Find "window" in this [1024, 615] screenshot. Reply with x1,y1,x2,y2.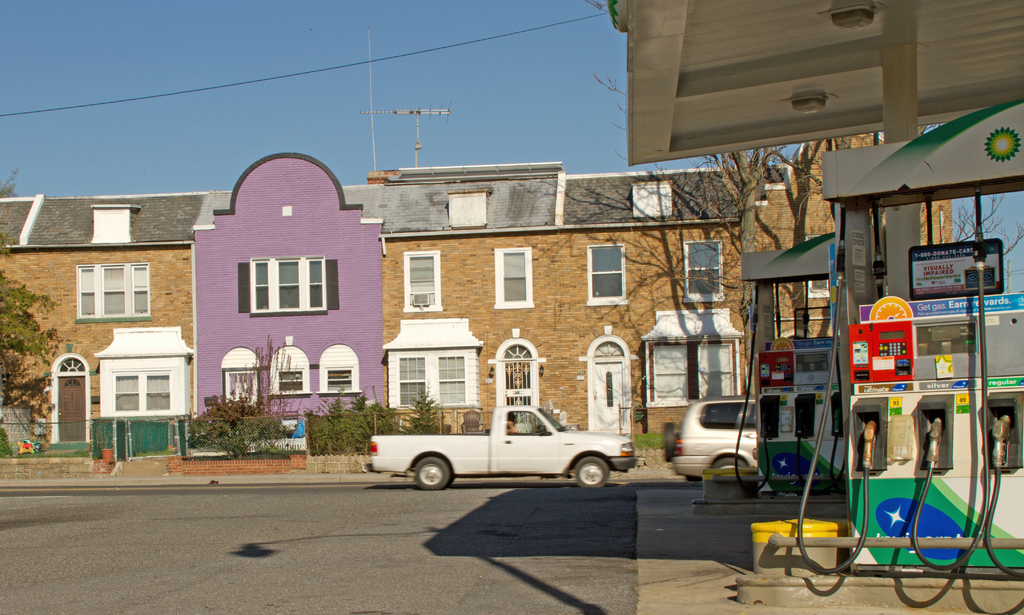
406,255,439,303.
